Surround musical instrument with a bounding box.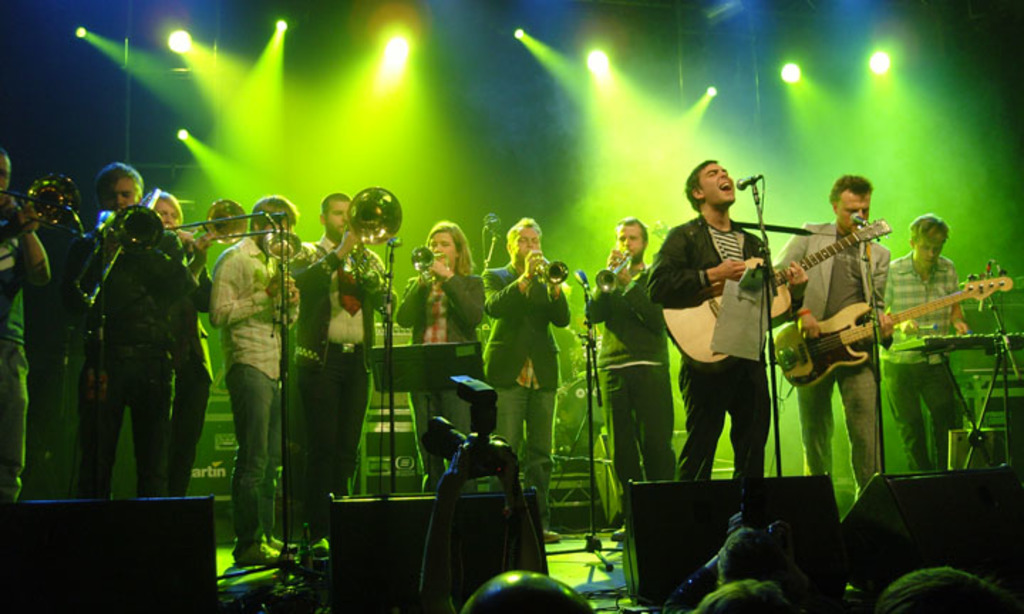
x1=259 y1=229 x2=307 y2=333.
